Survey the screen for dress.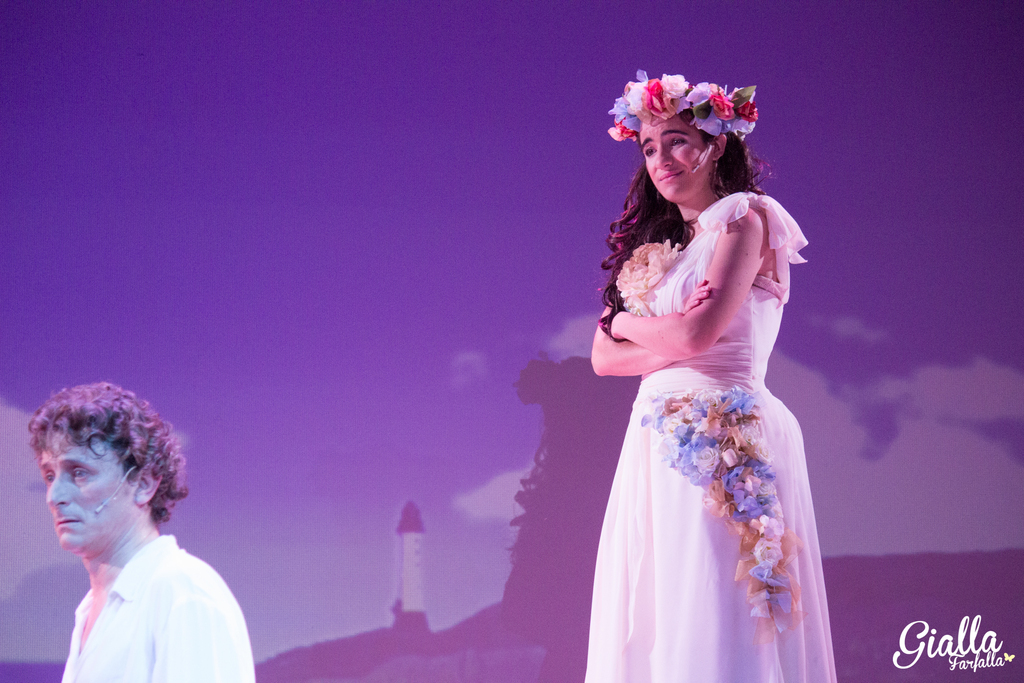
Survey found: pyautogui.locateOnScreen(584, 193, 837, 682).
